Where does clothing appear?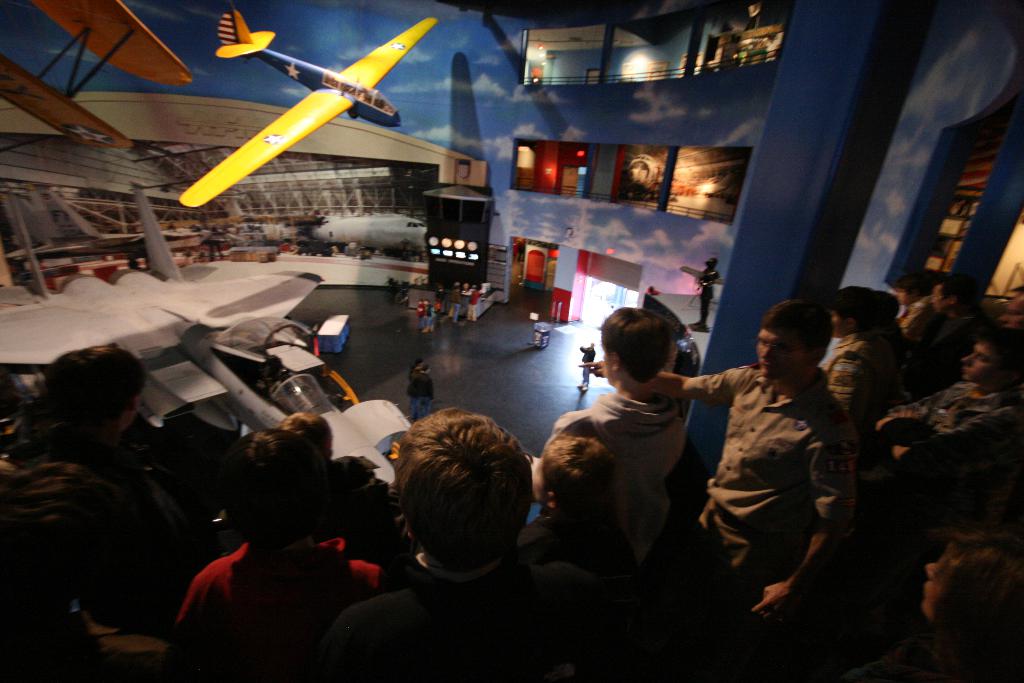
Appears at [911,388,1023,498].
